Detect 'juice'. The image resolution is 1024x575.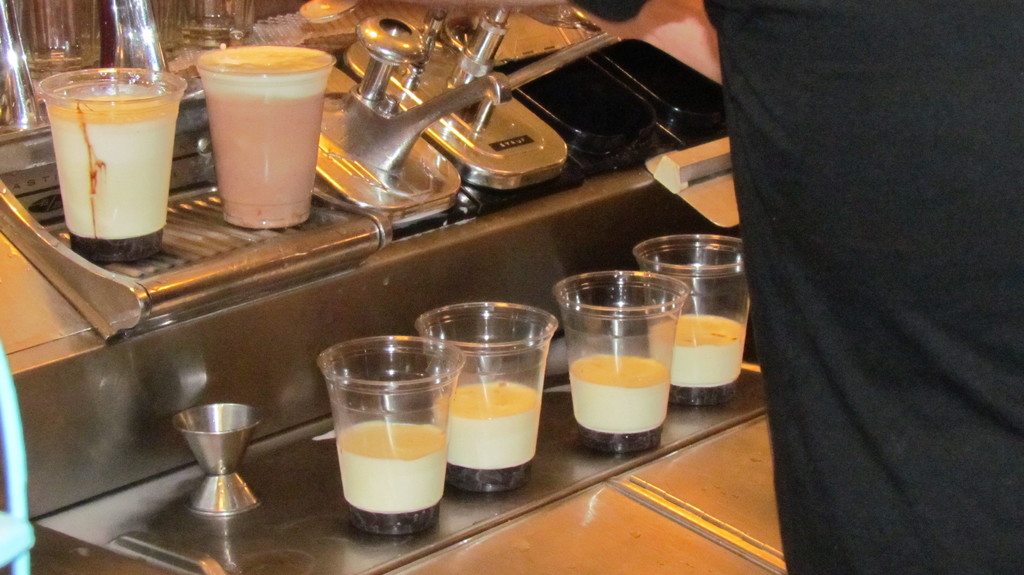
(x1=339, y1=418, x2=451, y2=542).
